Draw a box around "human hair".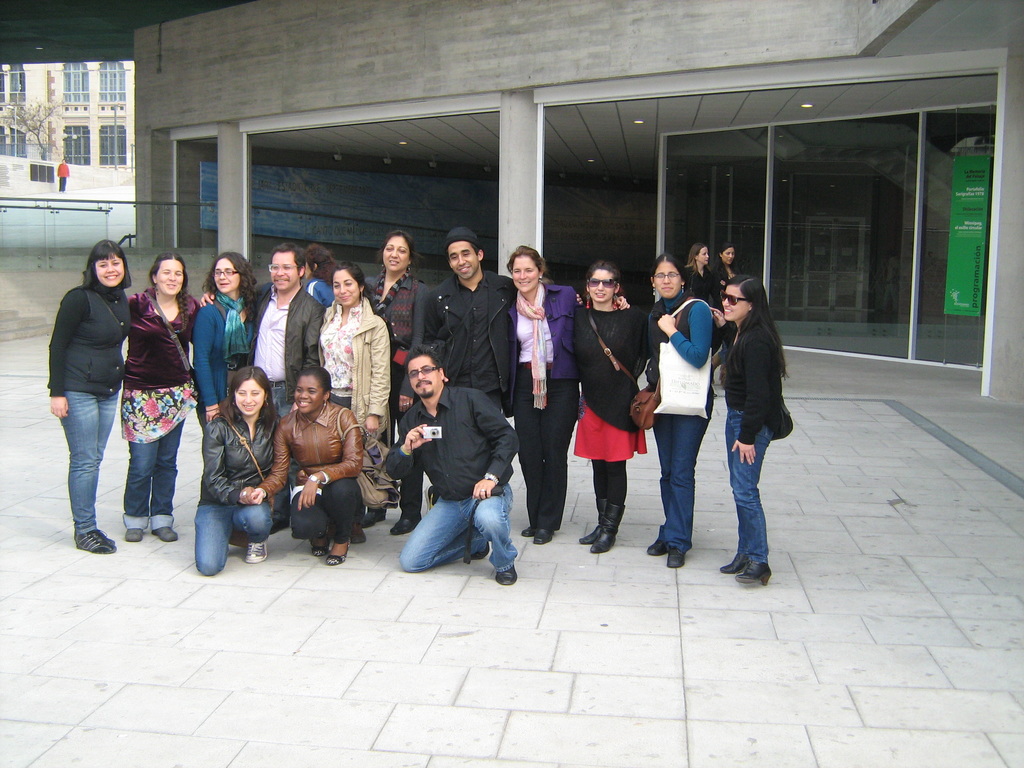
(329, 260, 383, 309).
